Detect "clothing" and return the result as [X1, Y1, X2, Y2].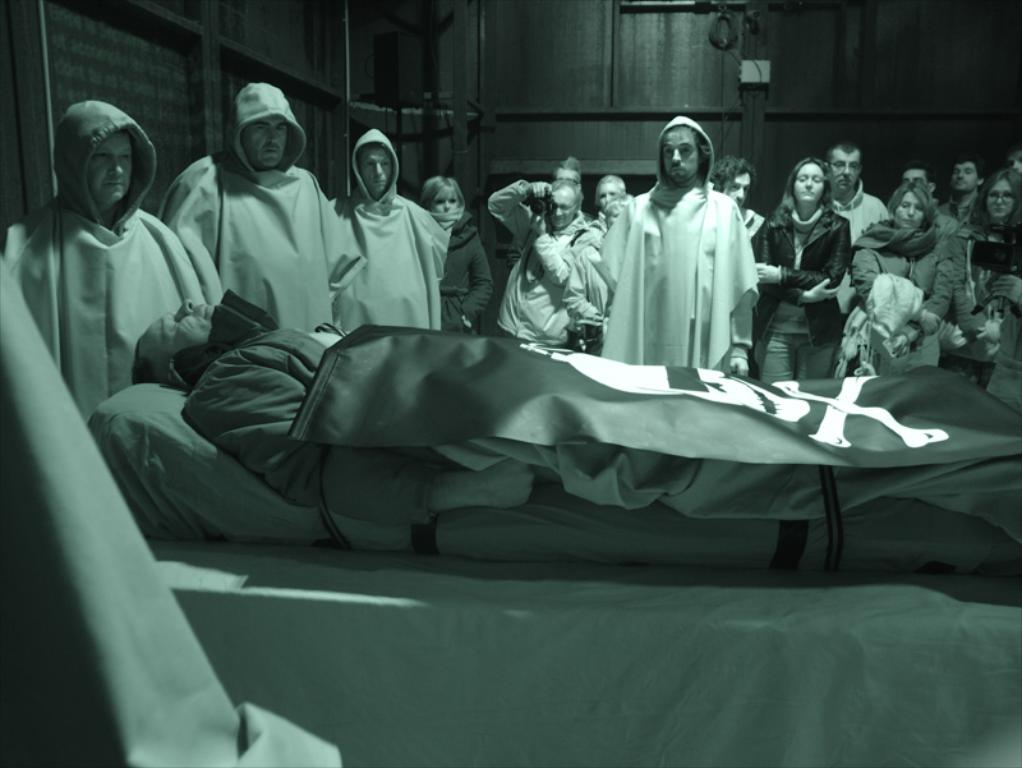
[438, 215, 491, 336].
